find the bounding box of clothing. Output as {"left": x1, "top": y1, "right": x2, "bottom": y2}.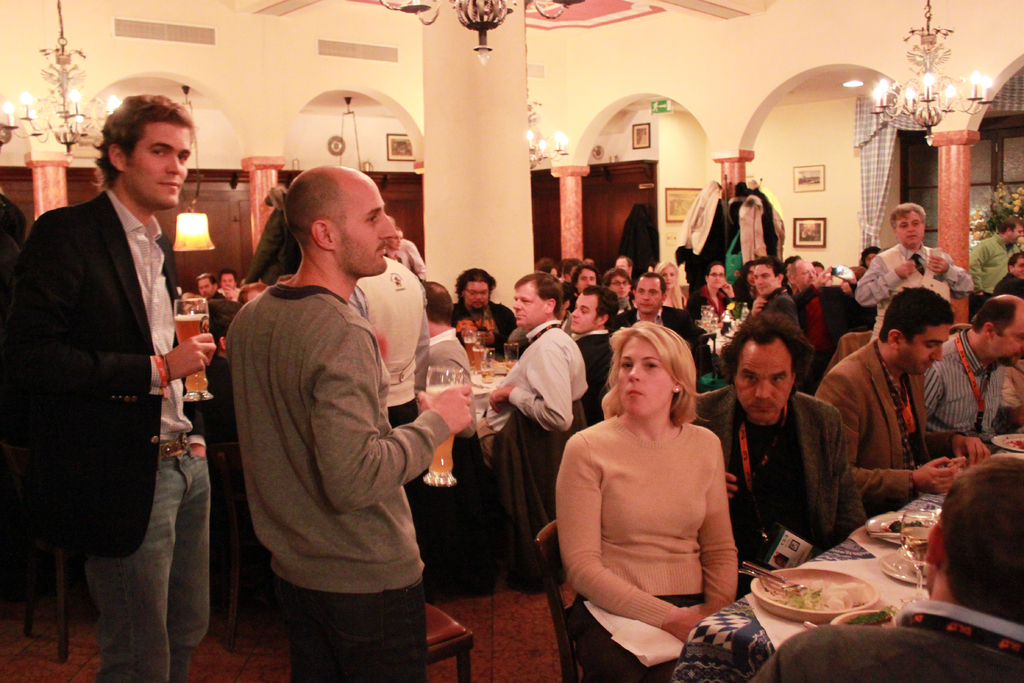
{"left": 564, "top": 391, "right": 751, "bottom": 643}.
